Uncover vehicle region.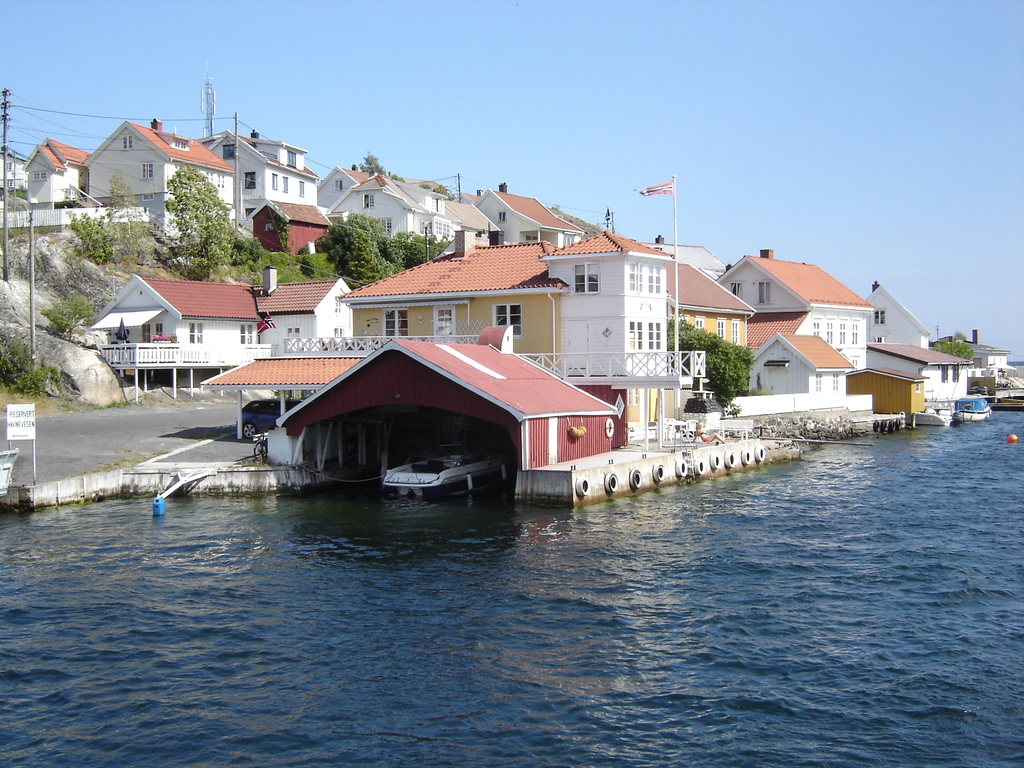
Uncovered: bbox(234, 398, 307, 439).
